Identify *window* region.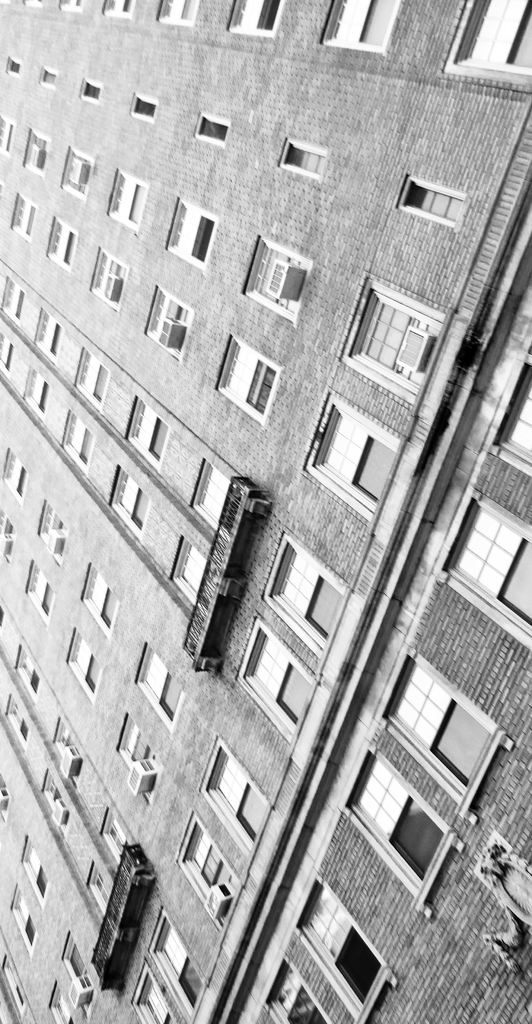
Region: bbox=(215, 333, 280, 428).
